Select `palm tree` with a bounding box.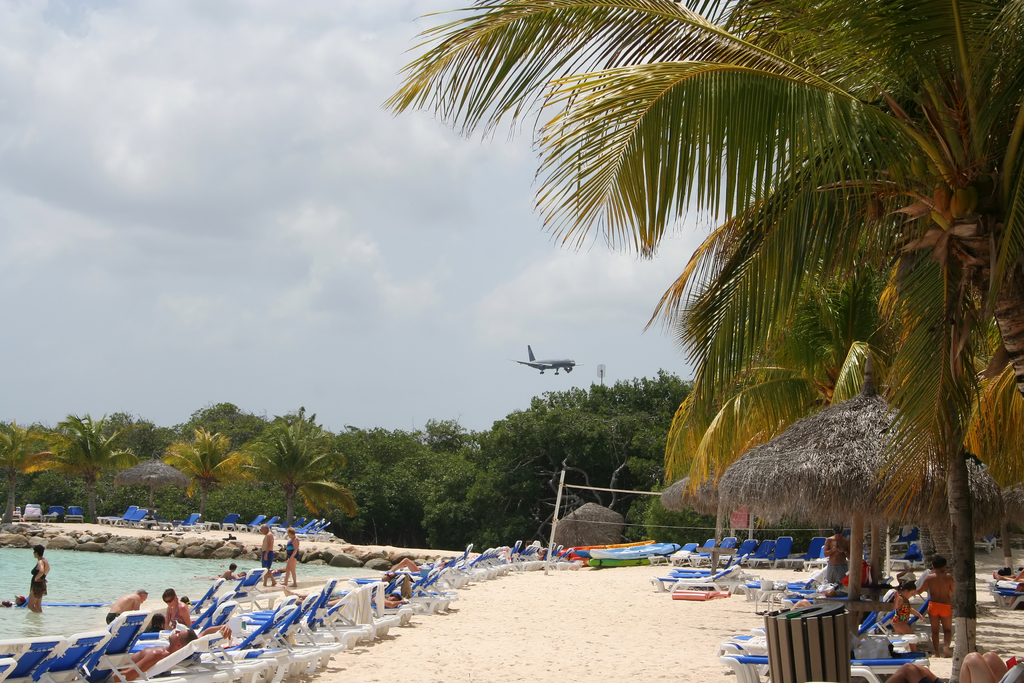
region(239, 415, 353, 526).
